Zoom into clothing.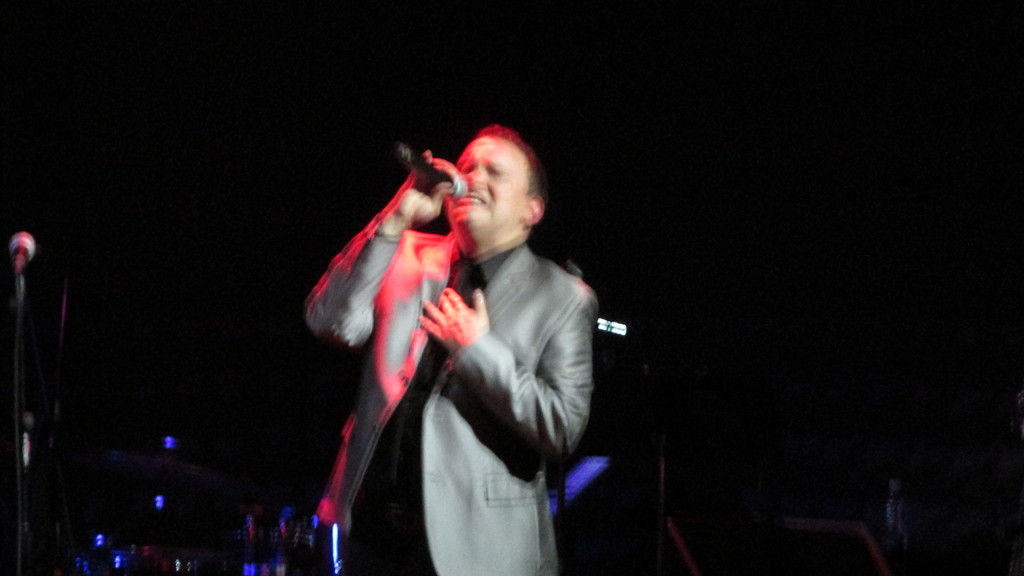
Zoom target: bbox(306, 212, 595, 575).
